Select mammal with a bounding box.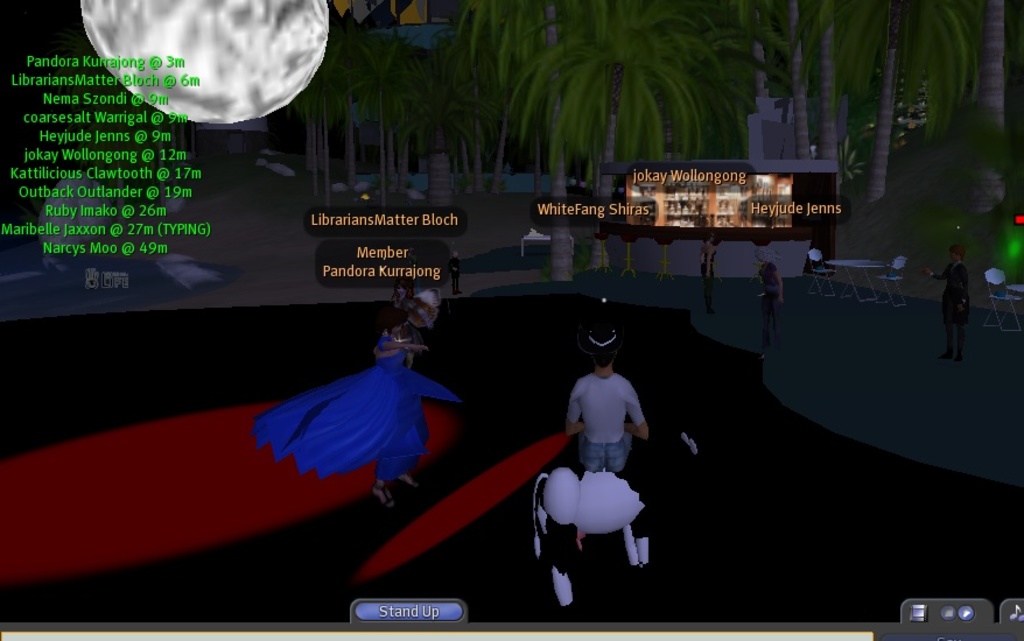
<box>566,318,648,474</box>.
